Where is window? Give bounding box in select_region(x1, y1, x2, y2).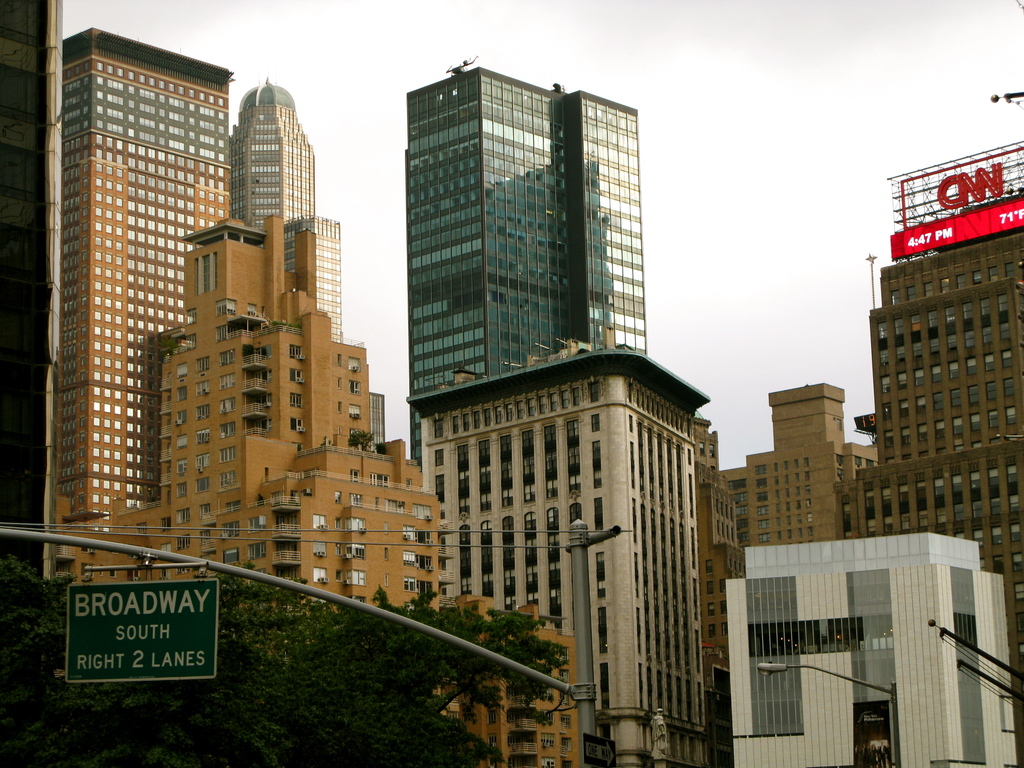
select_region(403, 522, 431, 545).
